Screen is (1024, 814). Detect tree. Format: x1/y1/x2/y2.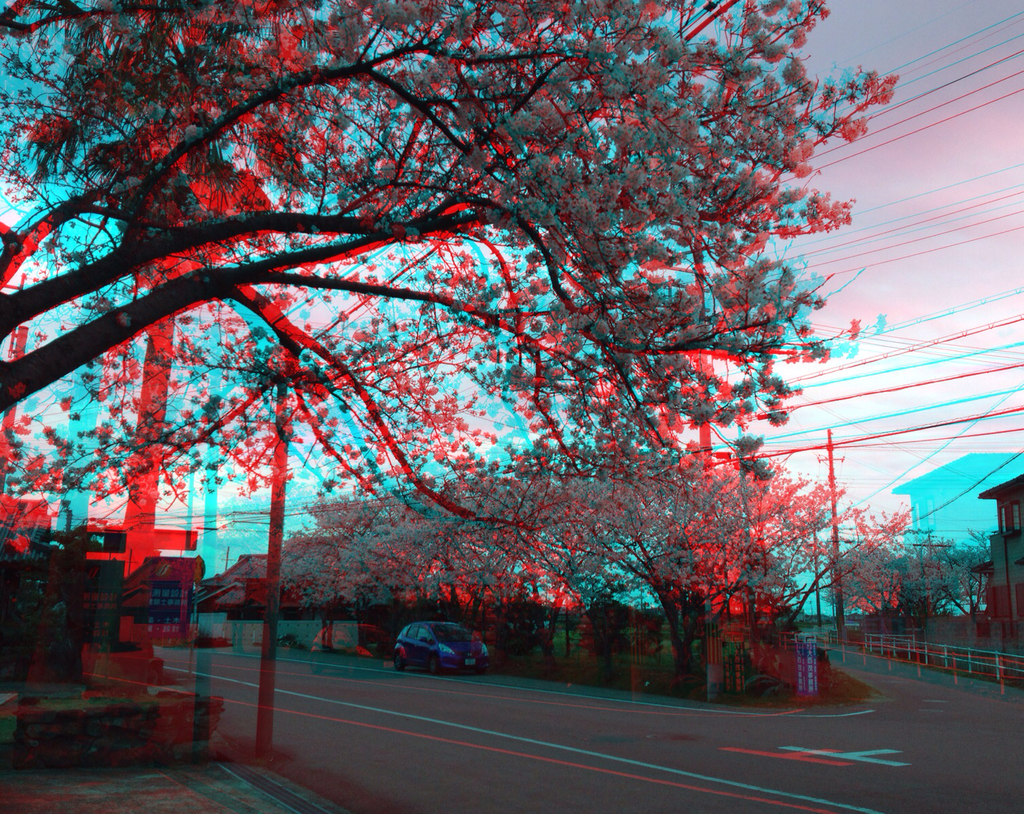
822/539/913/648.
